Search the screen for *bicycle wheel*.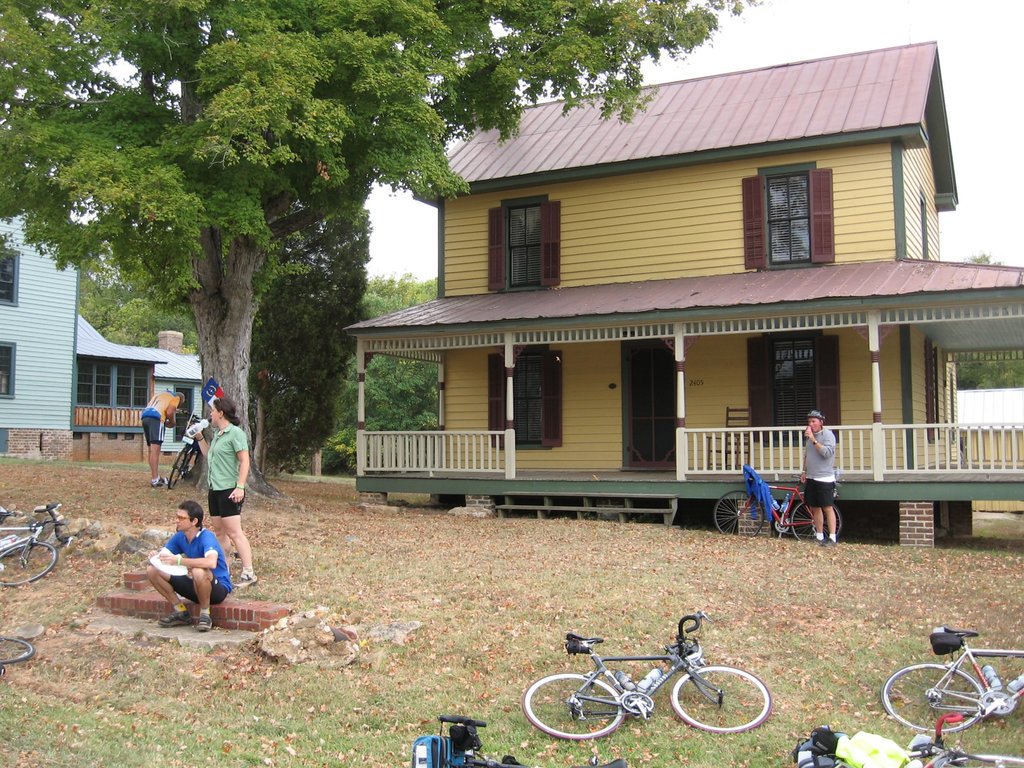
Found at 166/450/189/491.
